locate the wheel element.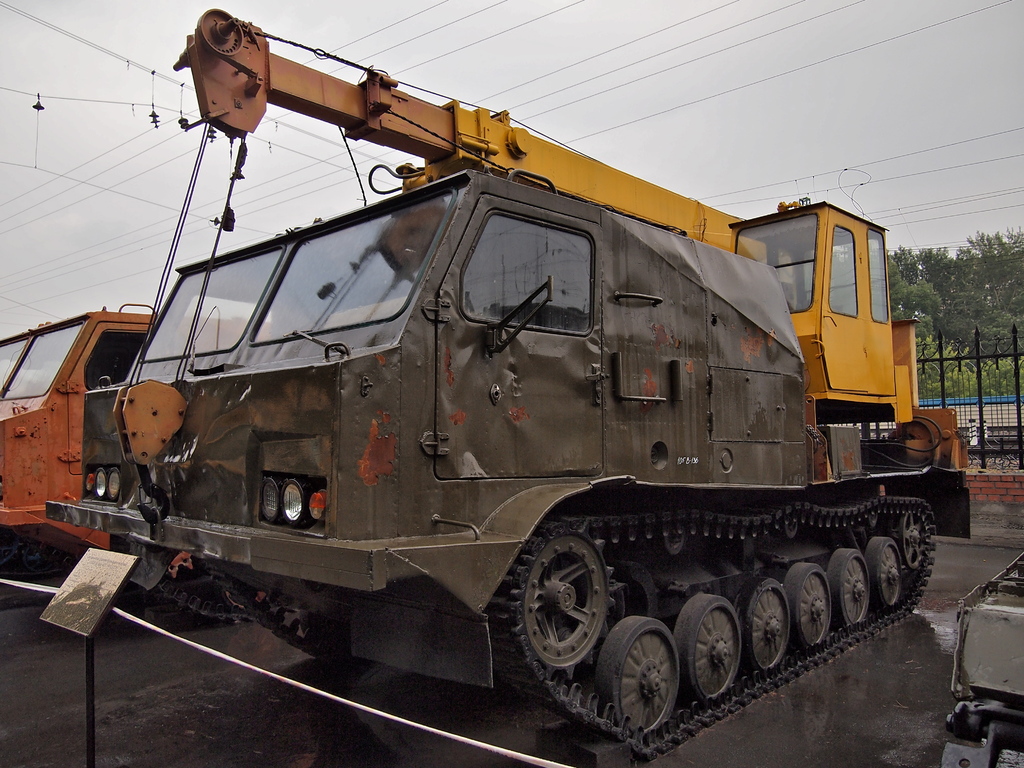
Element bbox: pyautogui.locateOnScreen(657, 527, 684, 555).
